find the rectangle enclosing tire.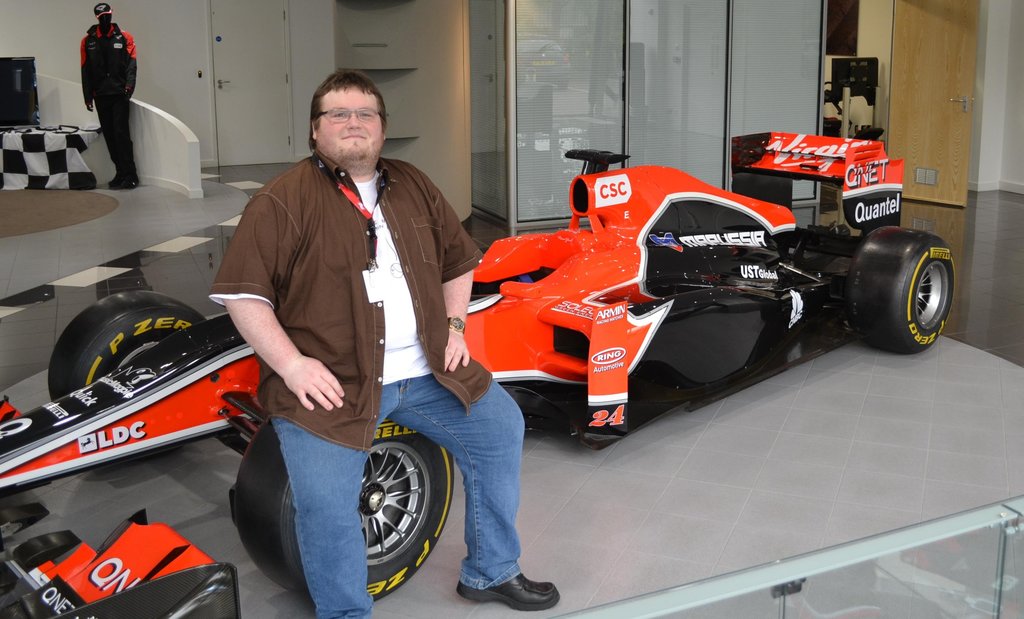
<bbox>44, 292, 203, 393</bbox>.
